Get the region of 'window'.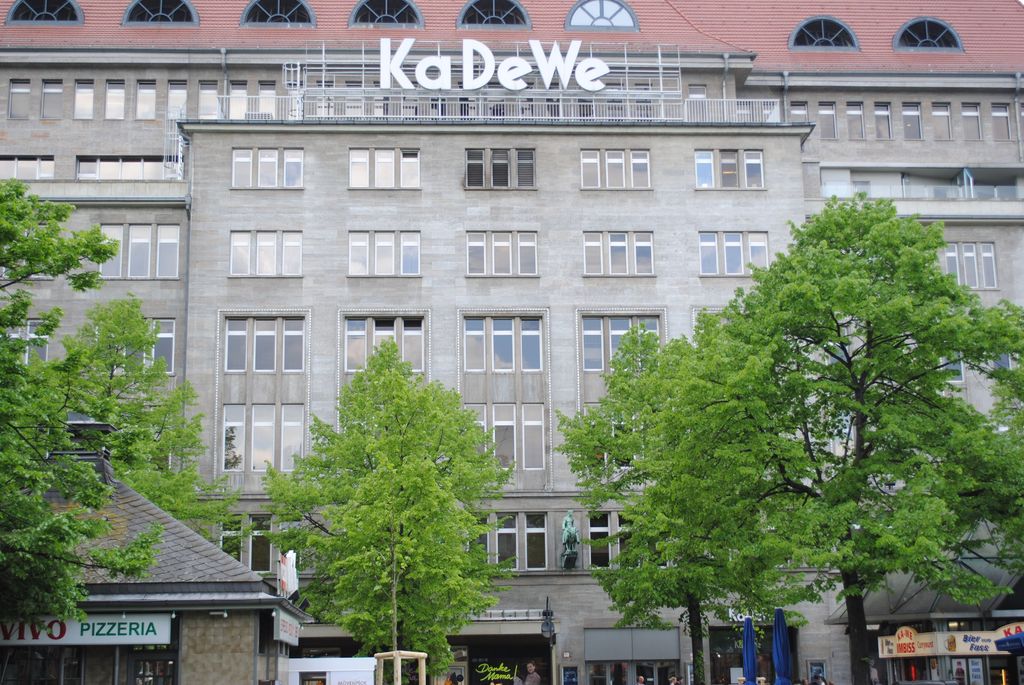
x1=86, y1=317, x2=174, y2=372.
